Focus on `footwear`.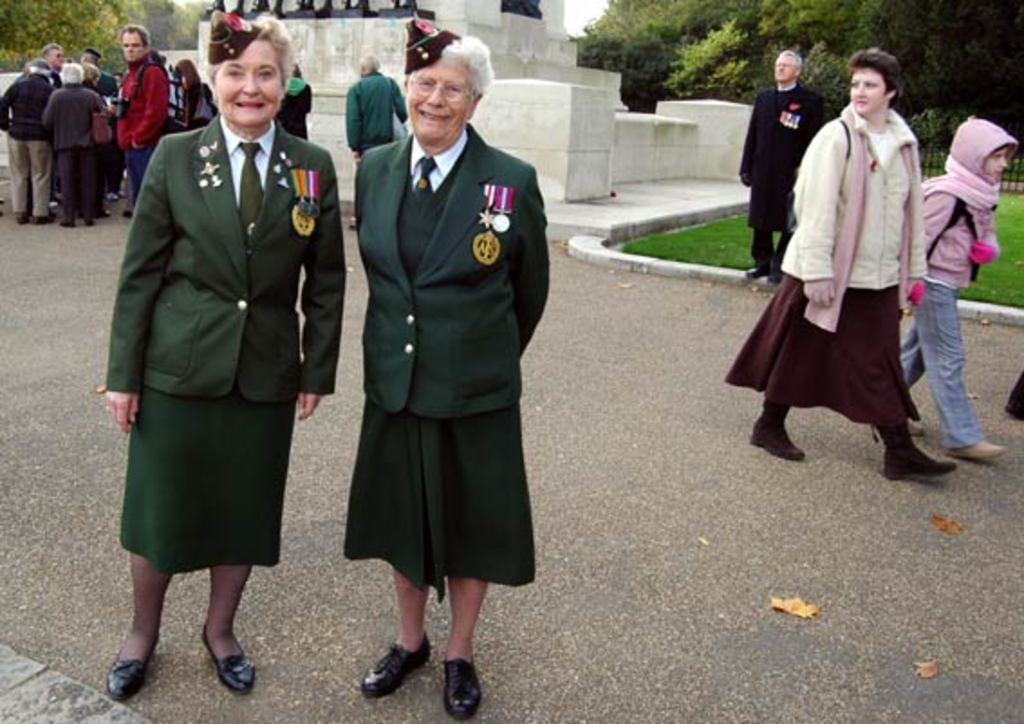
Focused at (x1=352, y1=632, x2=441, y2=699).
